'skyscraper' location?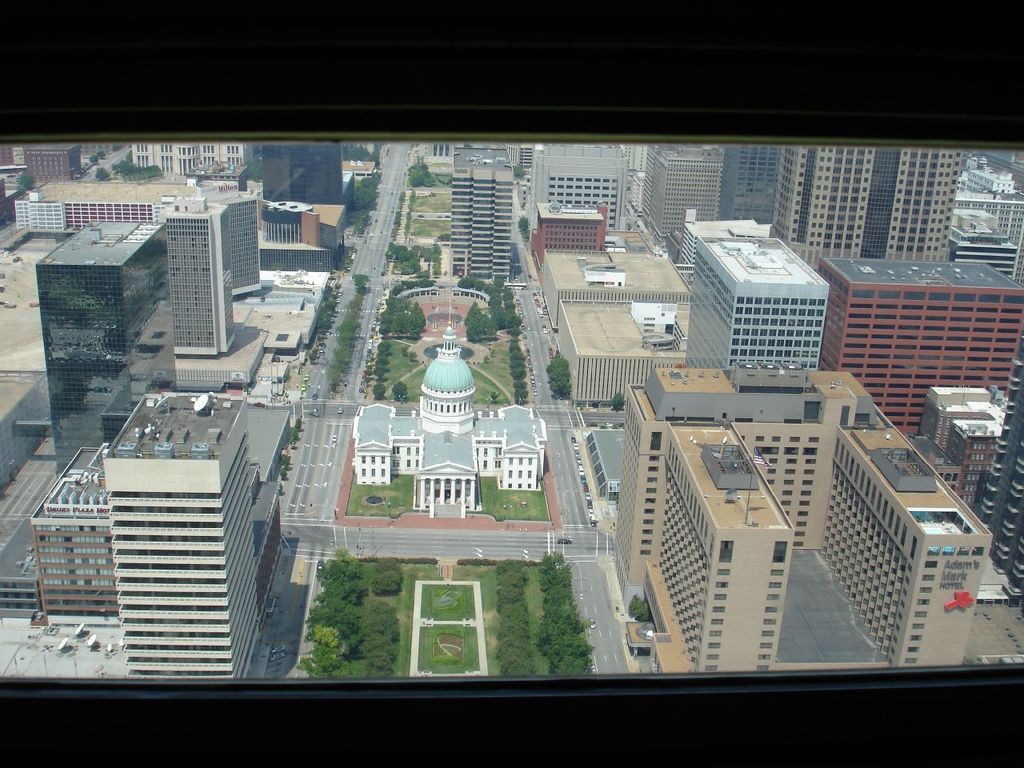
[532,136,627,243]
